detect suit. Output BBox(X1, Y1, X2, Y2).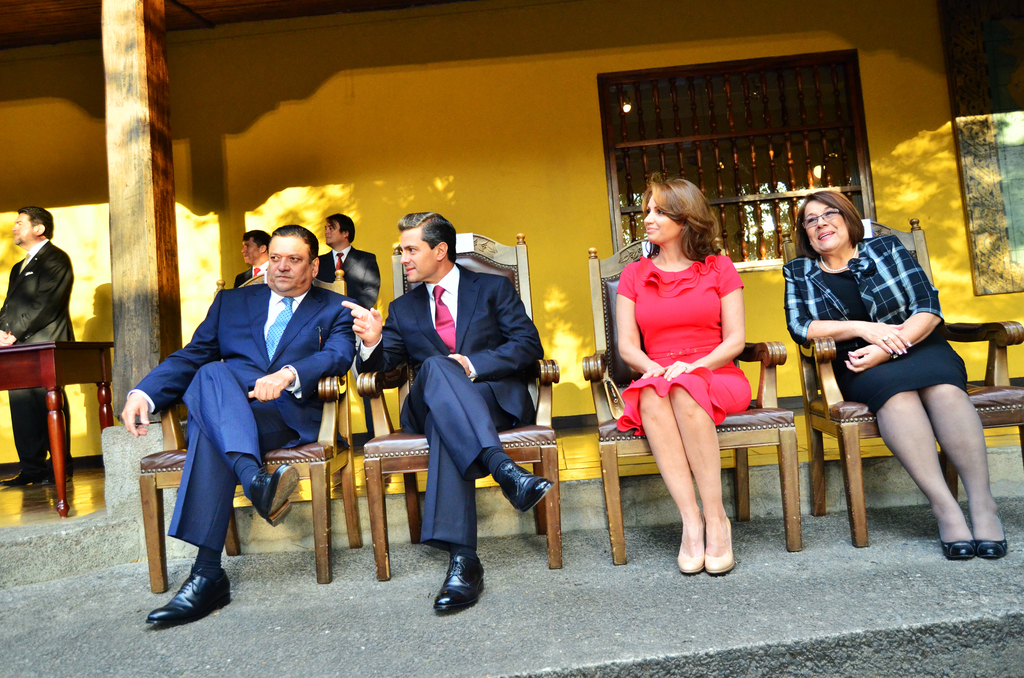
BBox(320, 243, 381, 309).
